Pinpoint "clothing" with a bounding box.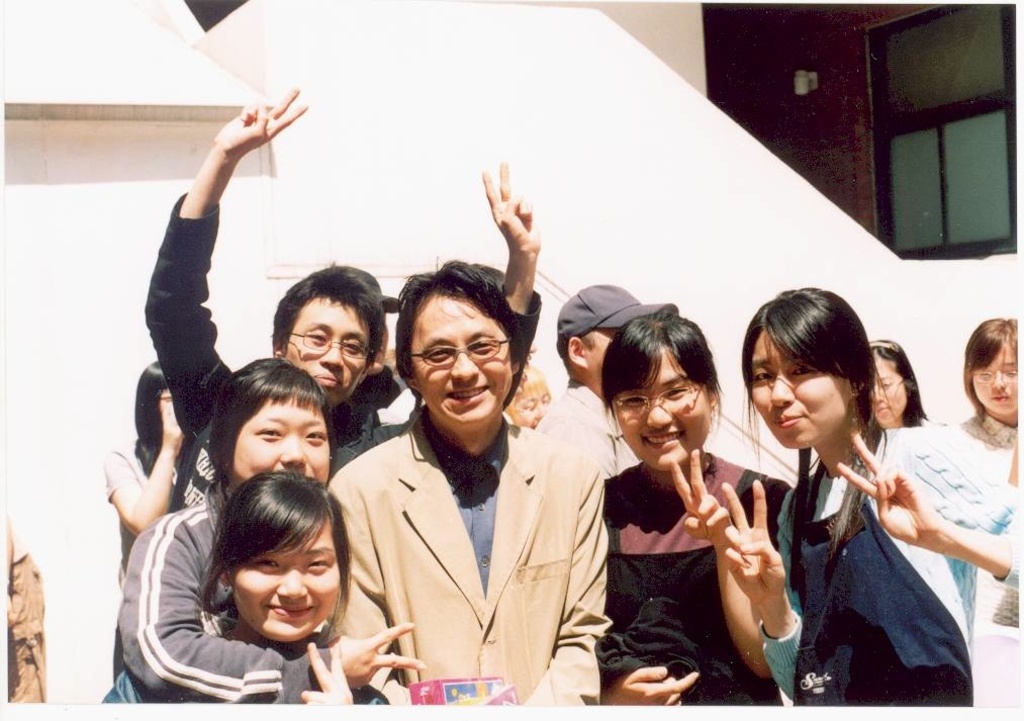
bbox=[600, 447, 788, 705].
